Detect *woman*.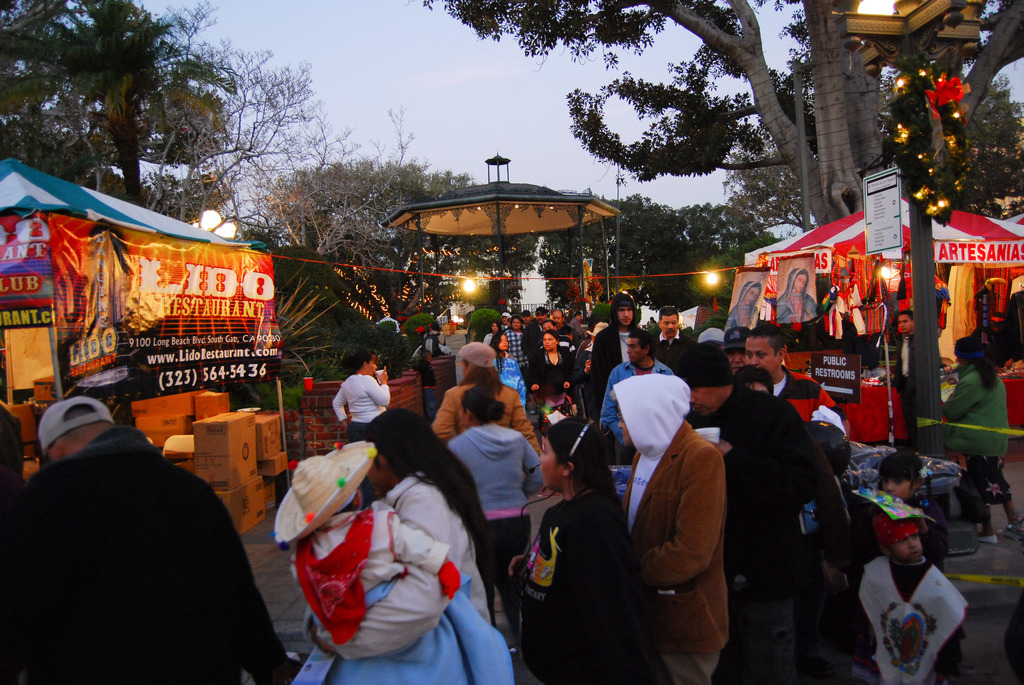
Detected at rect(505, 315, 527, 375).
